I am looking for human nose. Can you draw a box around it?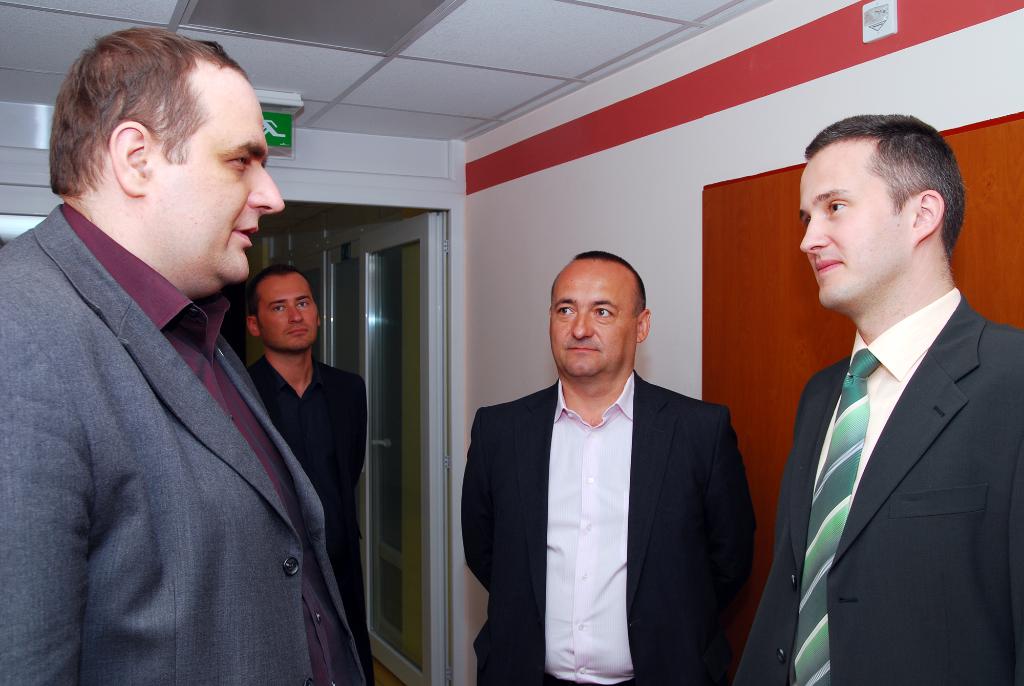
Sure, the bounding box is locate(573, 309, 598, 340).
